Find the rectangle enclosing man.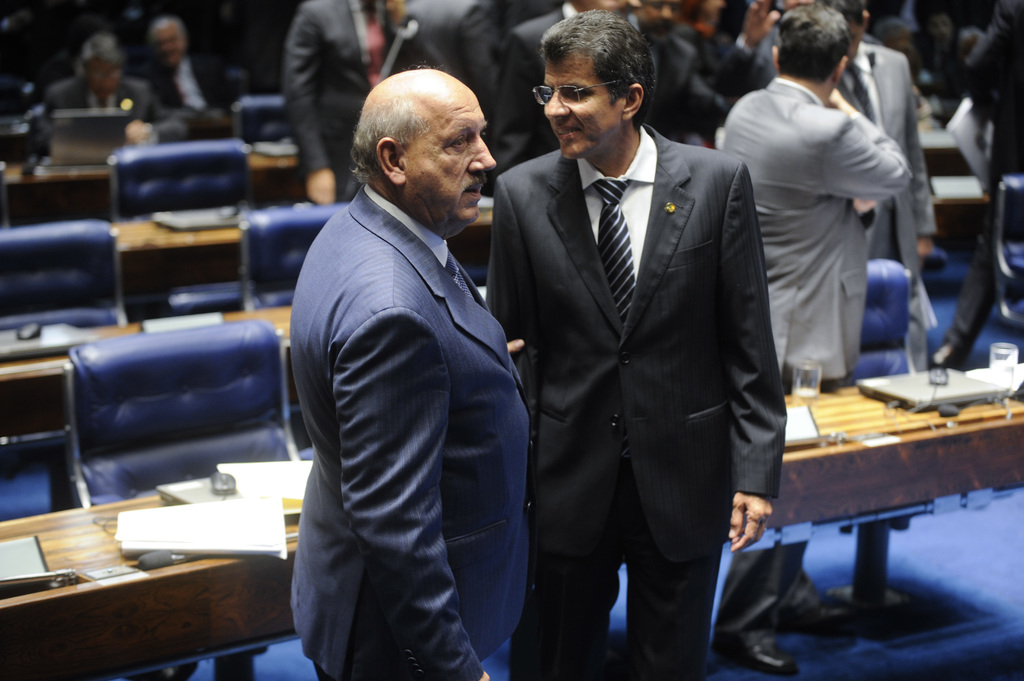
(x1=719, y1=3, x2=908, y2=675).
